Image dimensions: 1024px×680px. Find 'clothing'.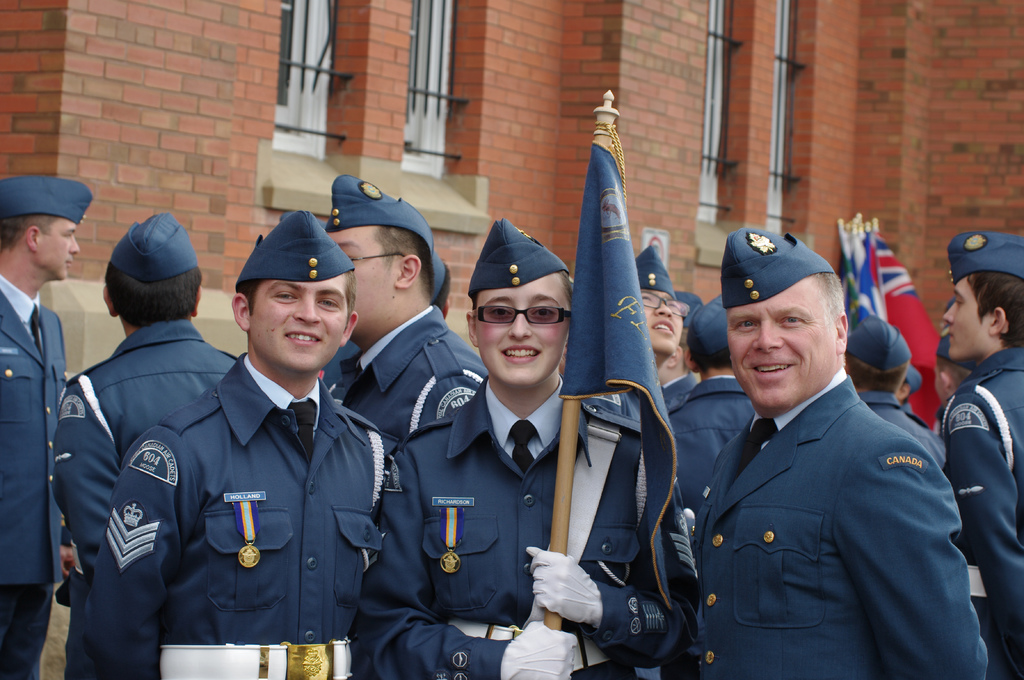
left=225, top=203, right=358, bottom=293.
